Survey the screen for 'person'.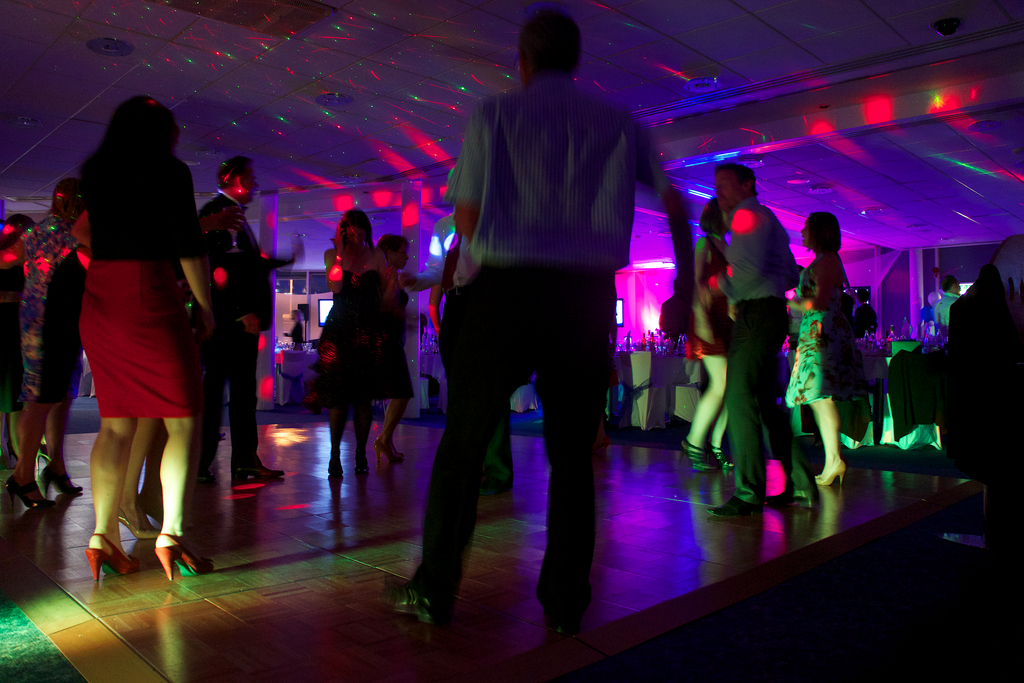
Survey found: <box>188,158,294,500</box>.
